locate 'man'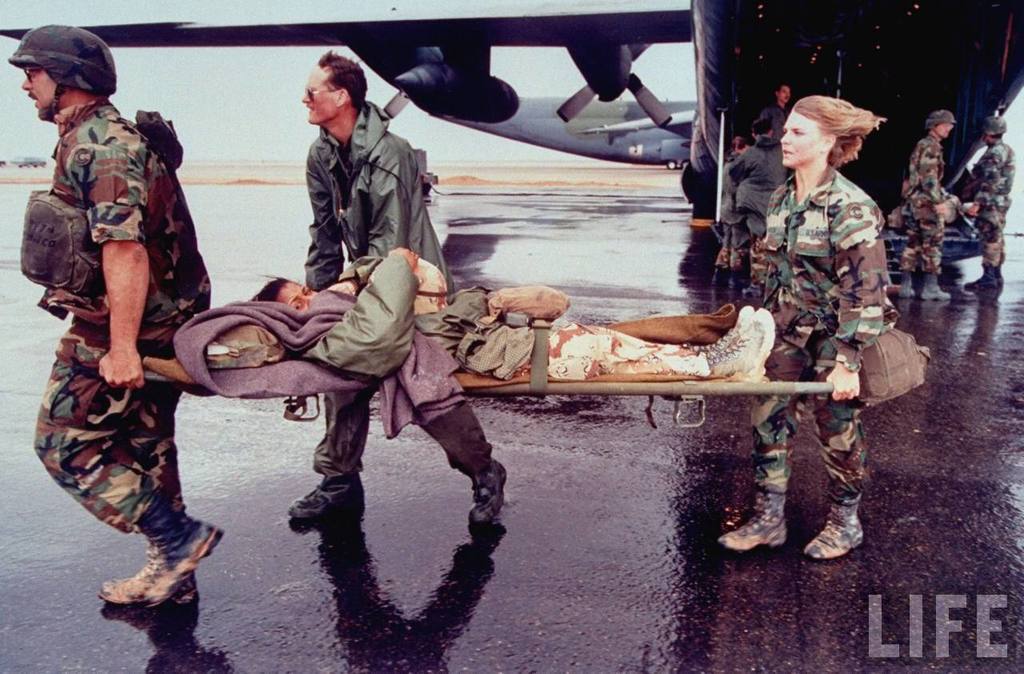
left=28, top=42, right=228, bottom=591
